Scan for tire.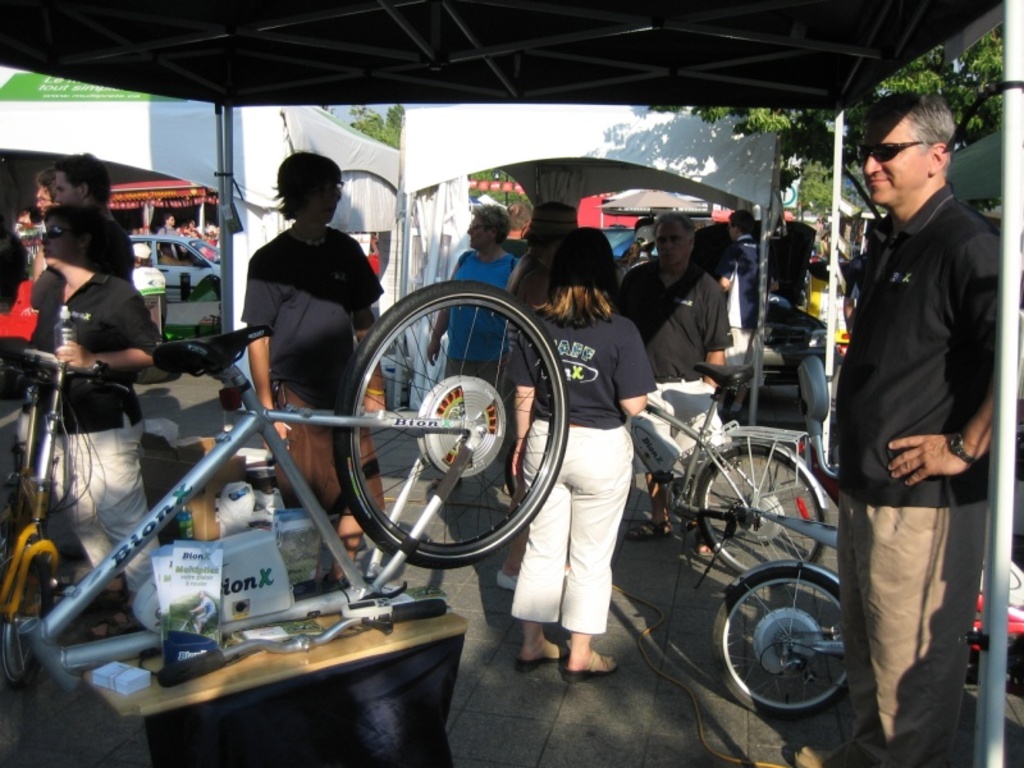
Scan result: Rect(692, 433, 836, 584).
